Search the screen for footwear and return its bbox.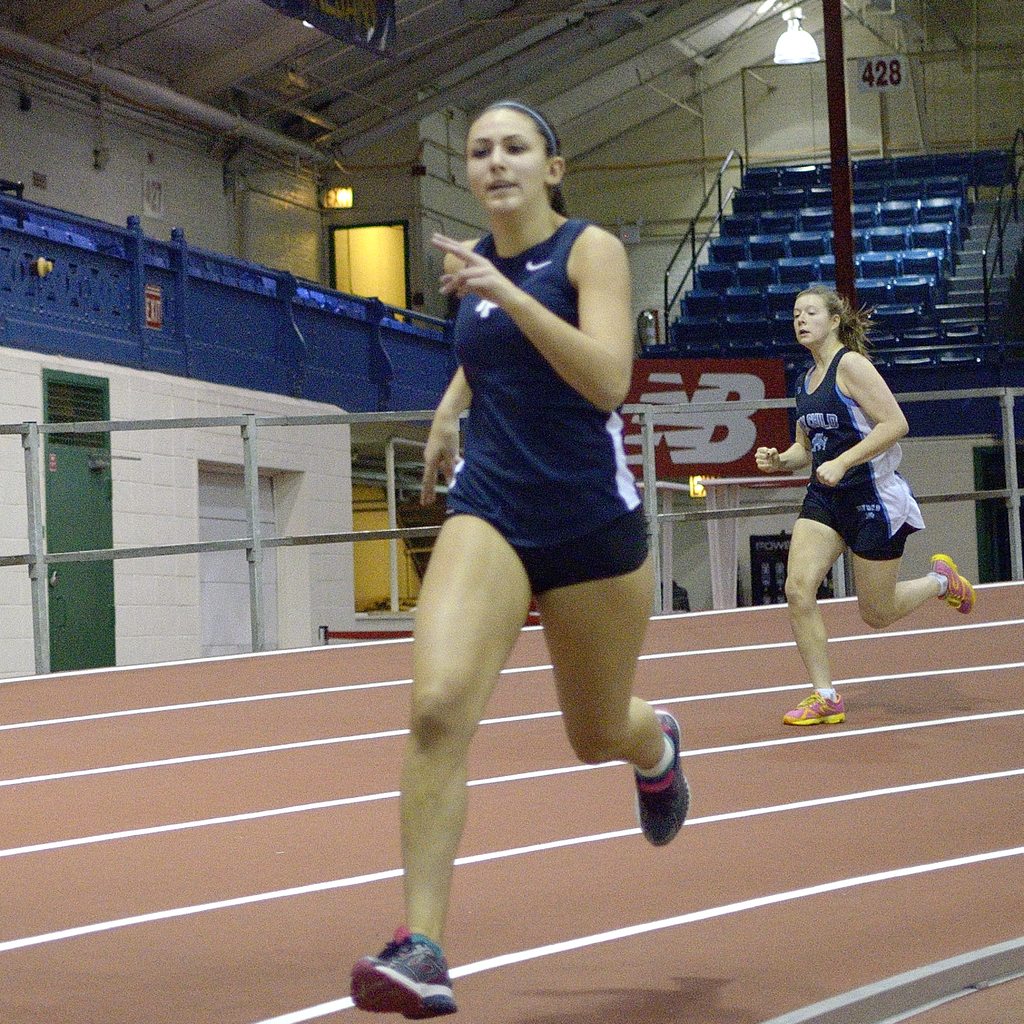
Found: bbox=[785, 685, 846, 722].
